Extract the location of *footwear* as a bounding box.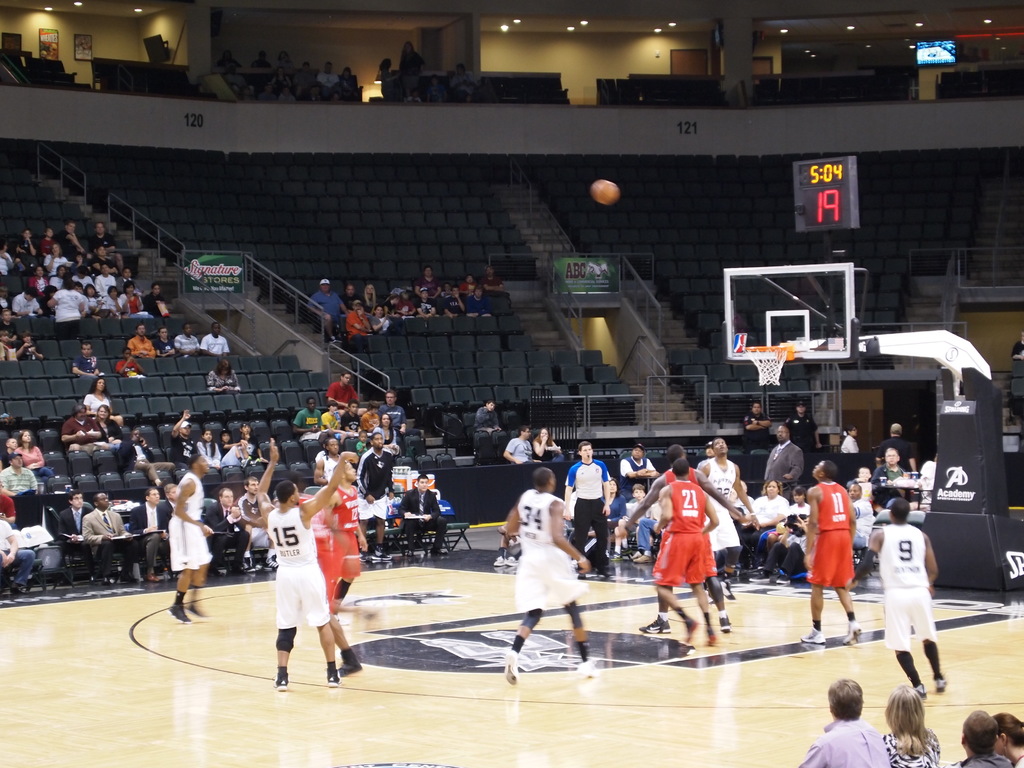
left=500, top=657, right=517, bottom=687.
